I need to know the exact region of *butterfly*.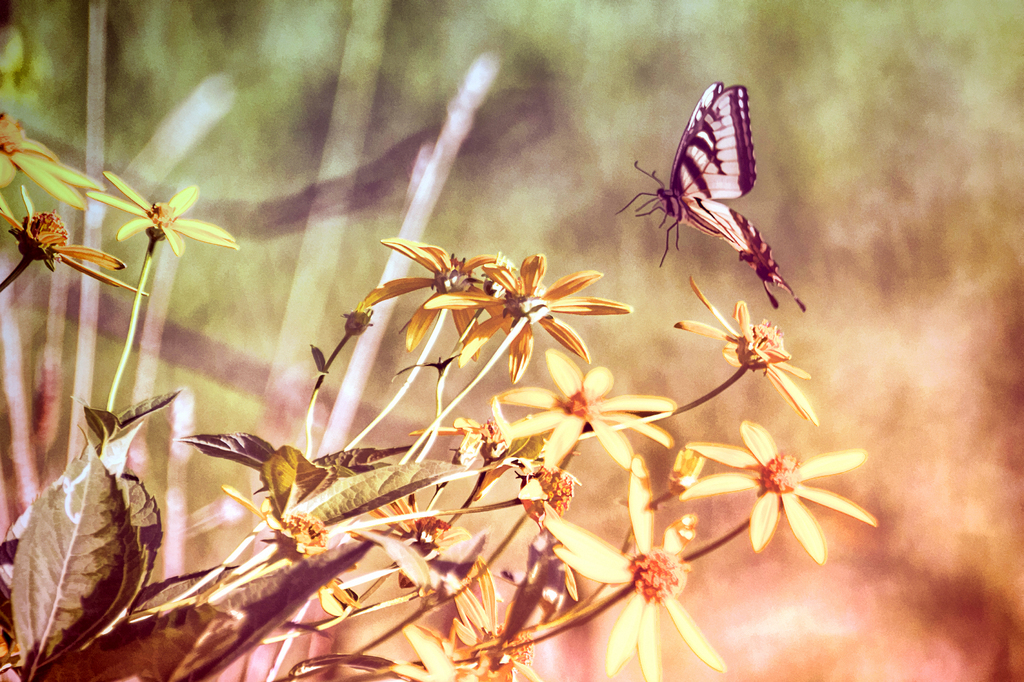
Region: (636, 81, 774, 278).
